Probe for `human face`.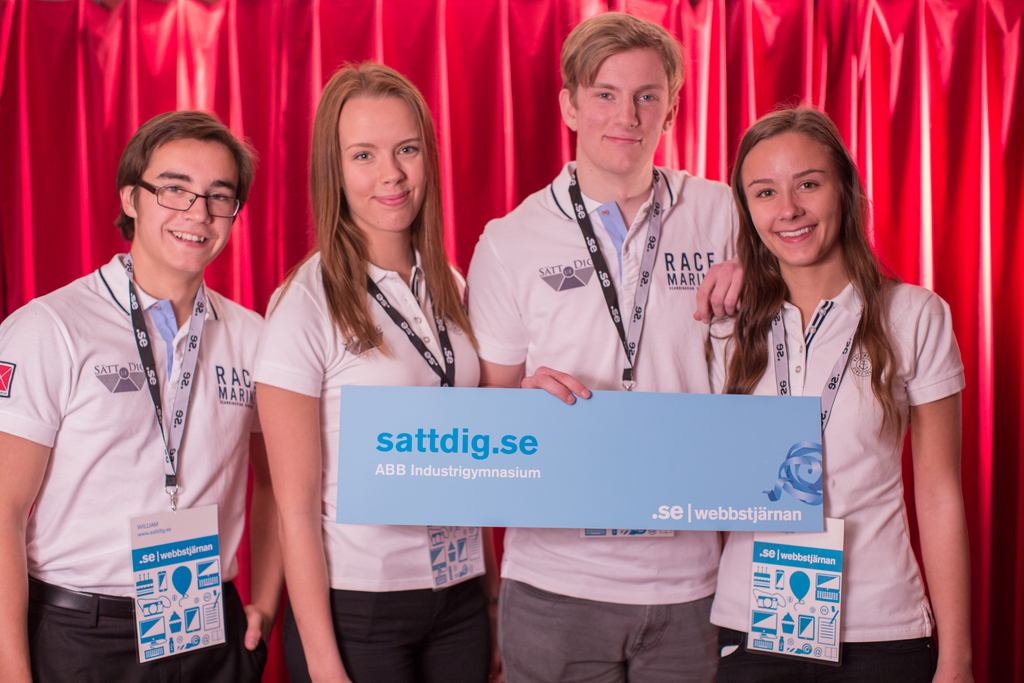
Probe result: [left=332, top=103, right=432, bottom=227].
